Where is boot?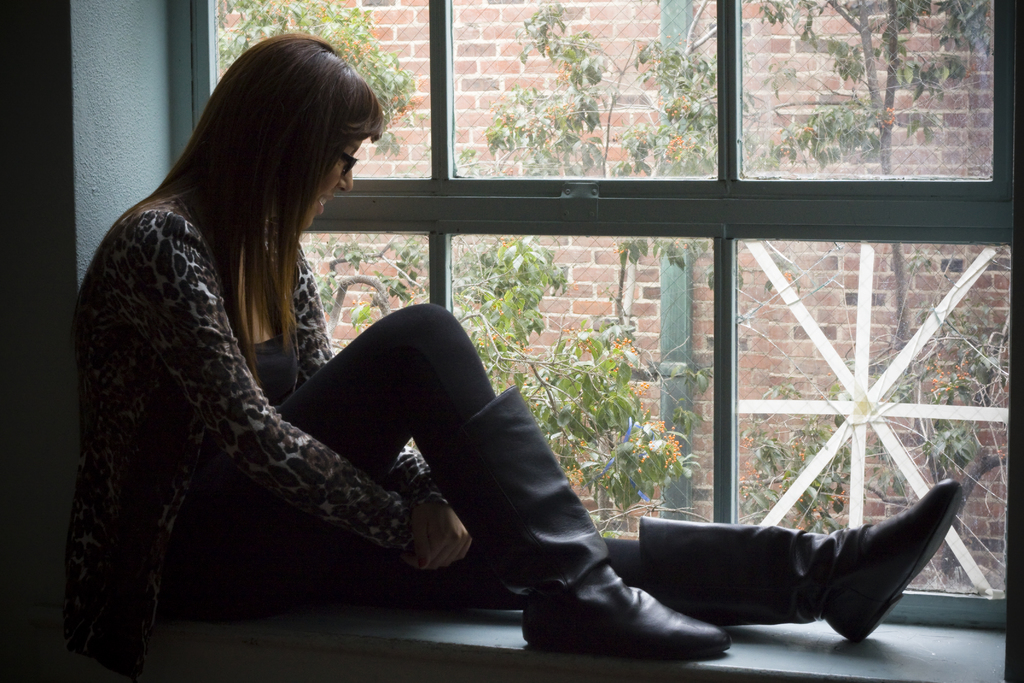
crop(454, 366, 733, 646).
